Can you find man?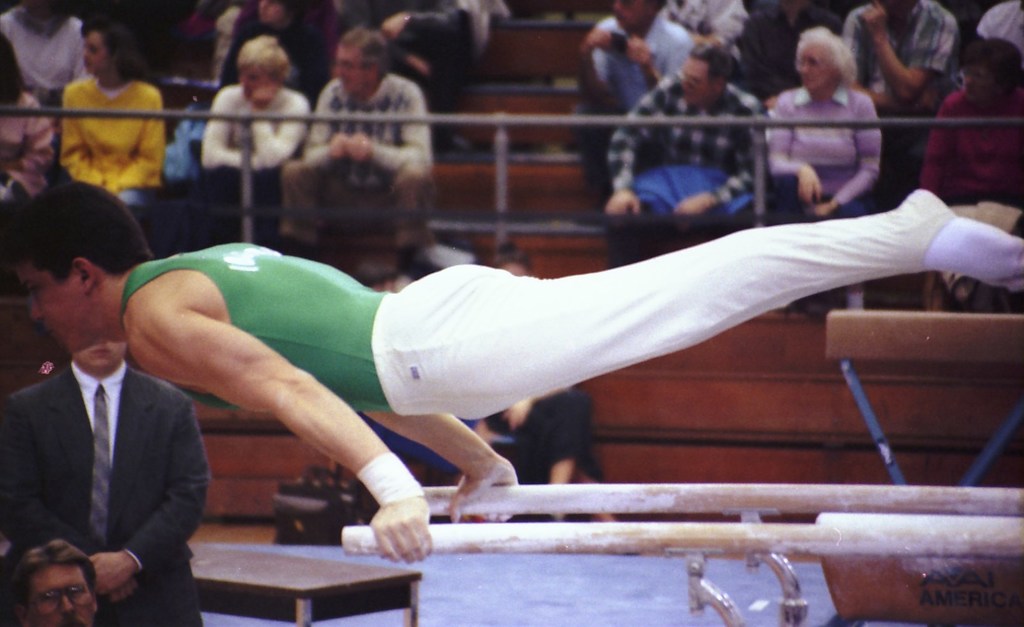
Yes, bounding box: pyautogui.locateOnScreen(606, 40, 766, 242).
